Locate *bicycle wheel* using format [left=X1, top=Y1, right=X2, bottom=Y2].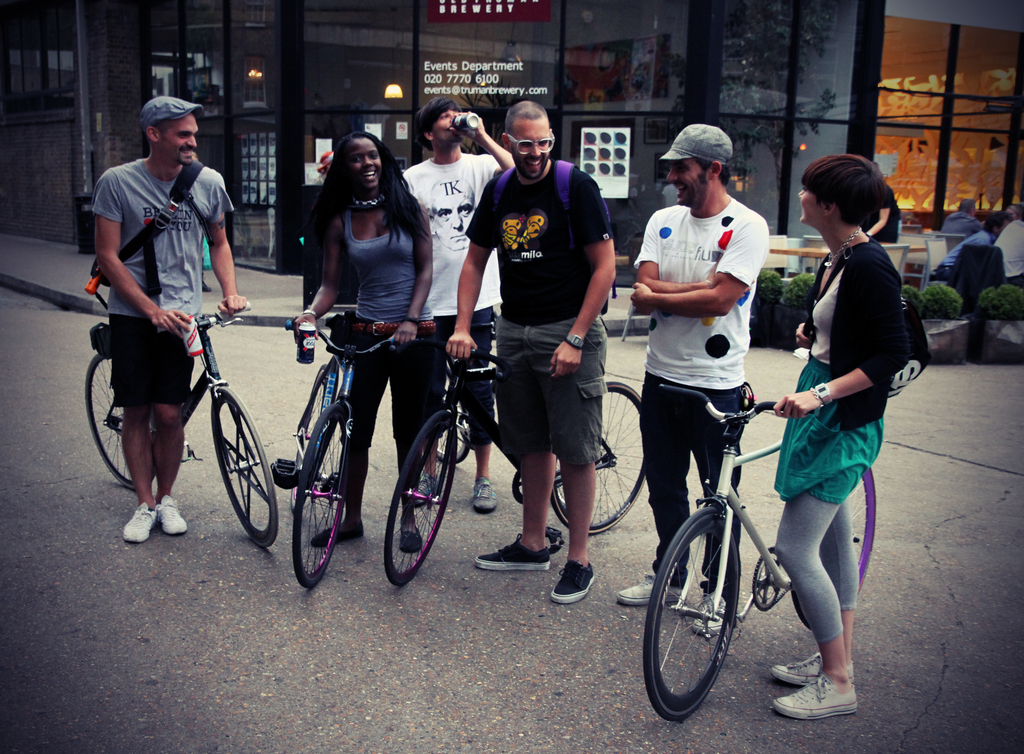
[left=548, top=376, right=649, bottom=534].
